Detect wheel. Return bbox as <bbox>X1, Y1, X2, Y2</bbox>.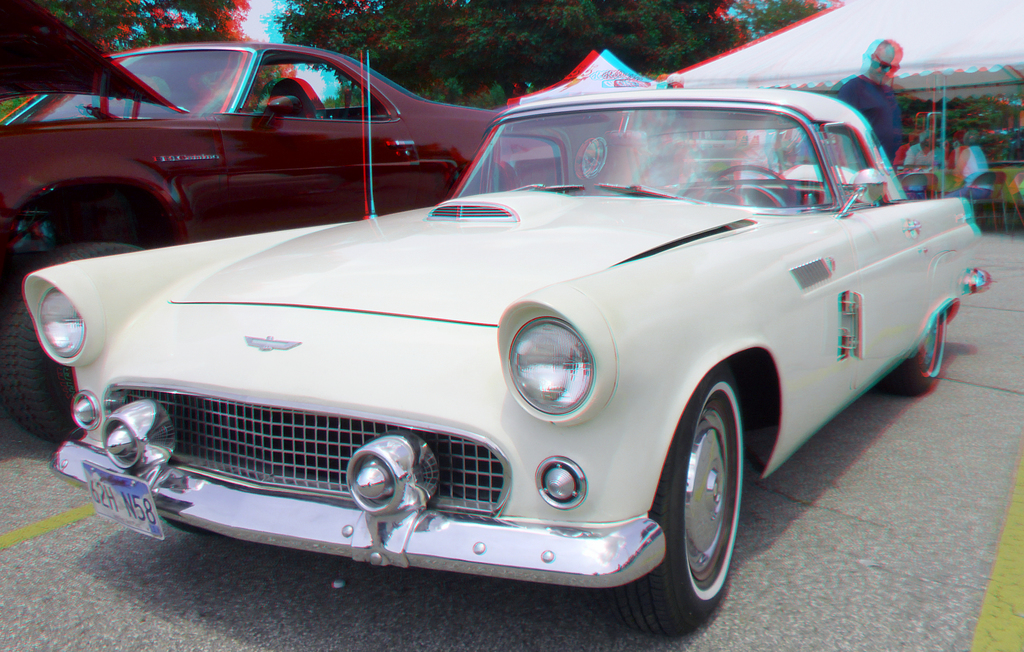
<bbox>712, 164, 794, 218</bbox>.
